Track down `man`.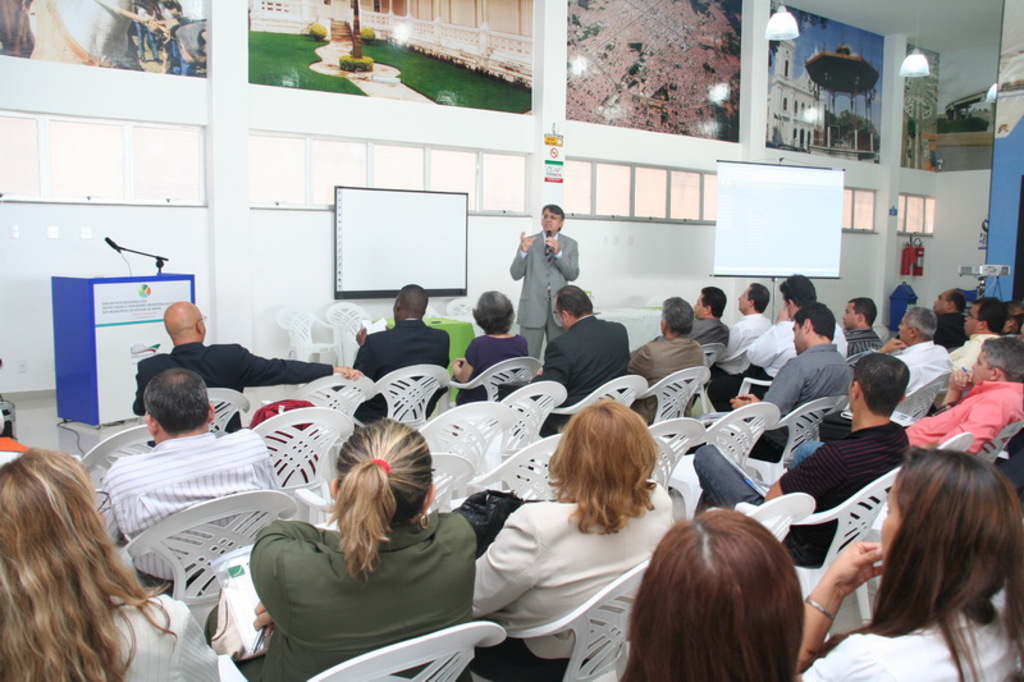
Tracked to left=127, top=297, right=366, bottom=425.
